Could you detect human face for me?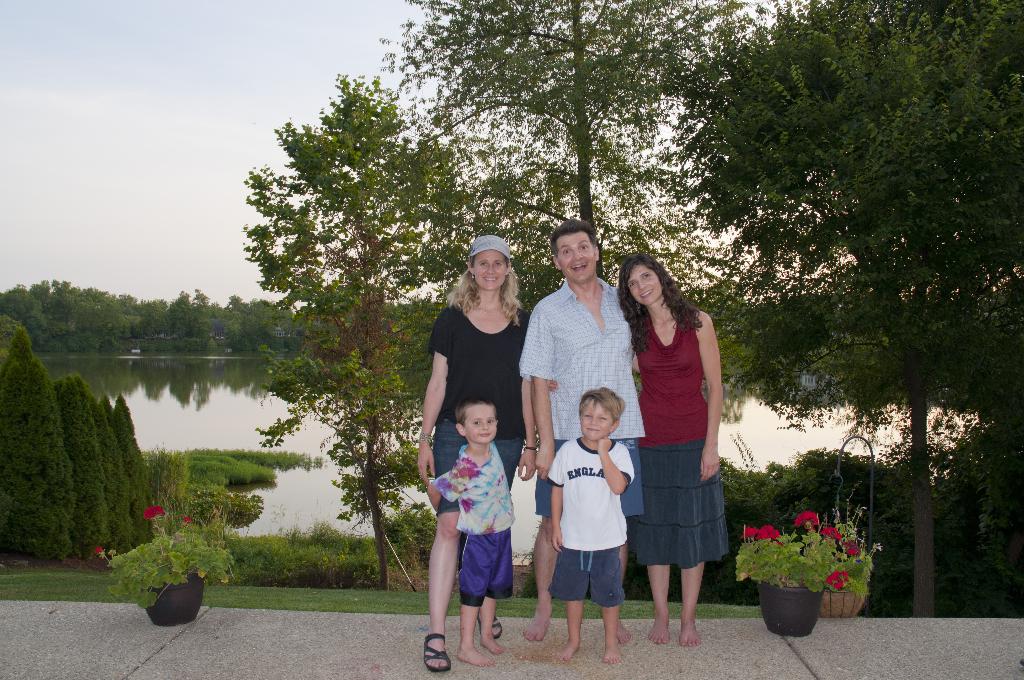
Detection result: 475,251,509,291.
